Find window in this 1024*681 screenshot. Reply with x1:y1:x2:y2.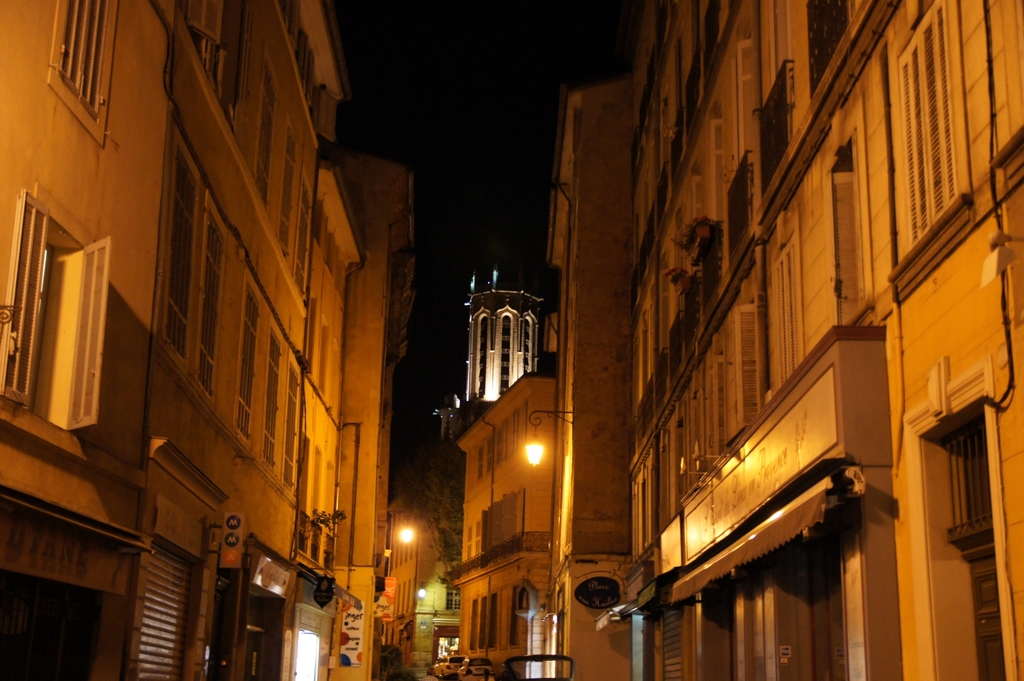
474:520:479:551.
